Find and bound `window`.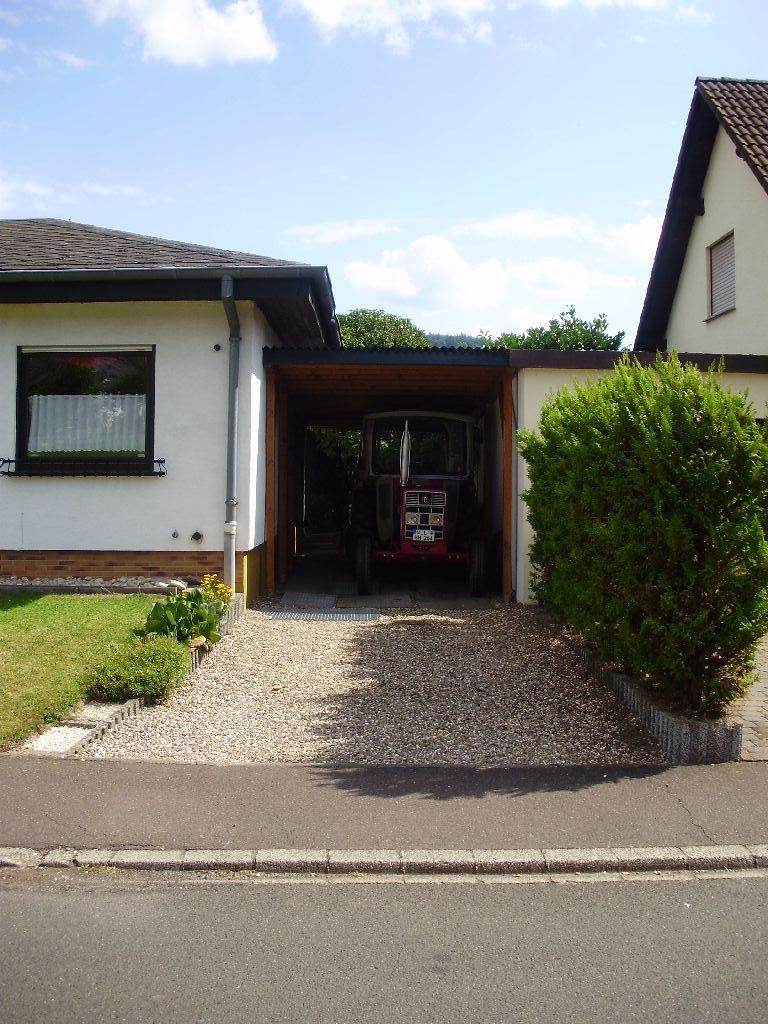
Bound: <region>21, 306, 167, 478</region>.
